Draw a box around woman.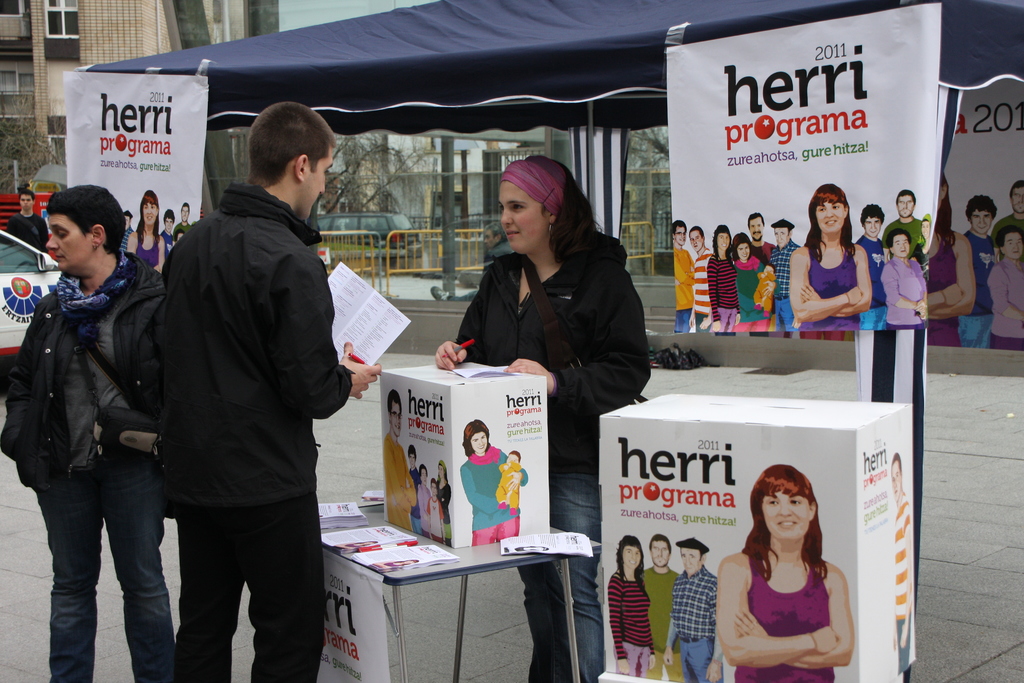
BBox(925, 176, 973, 351).
